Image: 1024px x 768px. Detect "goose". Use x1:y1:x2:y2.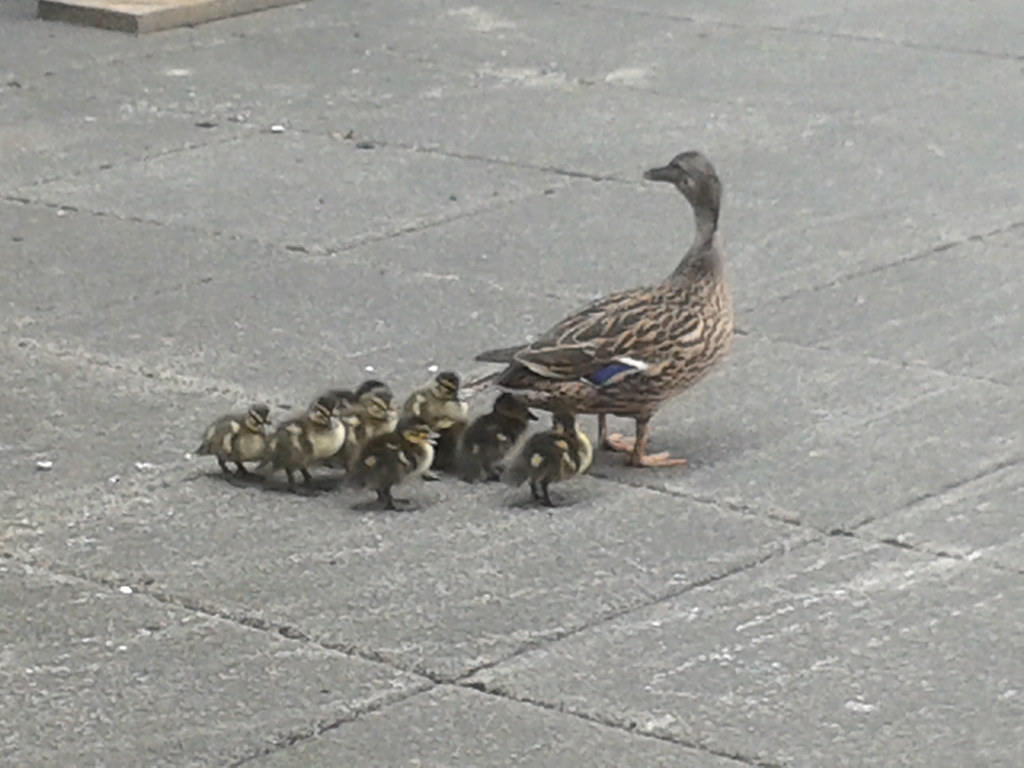
345:412:447:508.
